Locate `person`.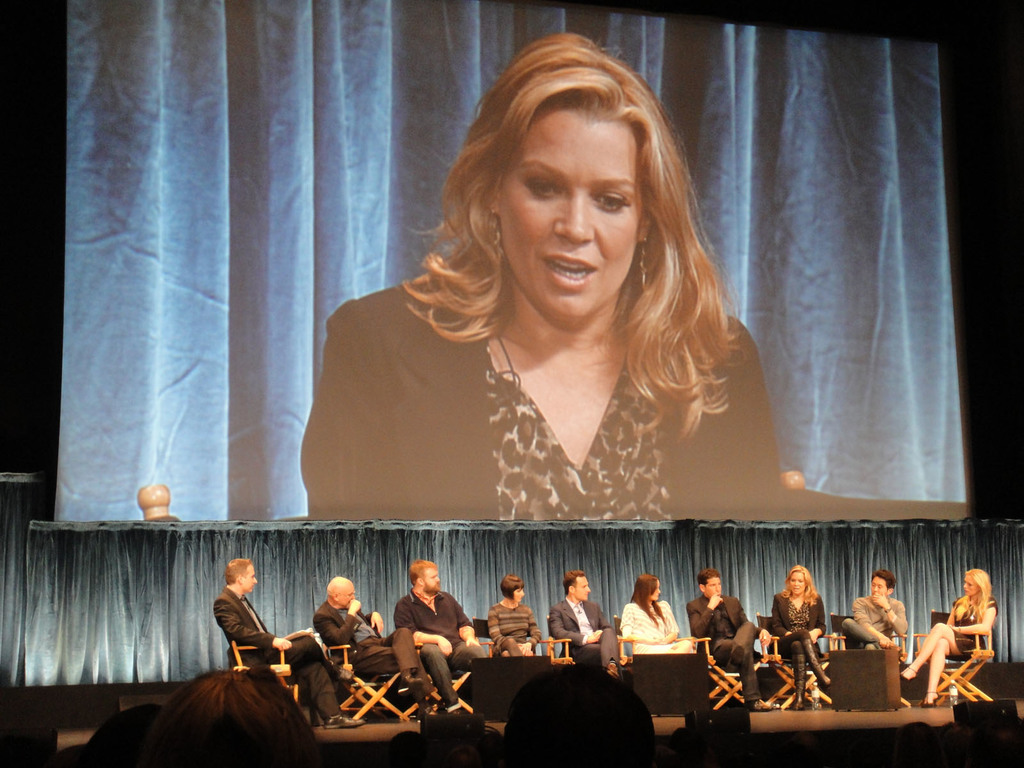
Bounding box: box=[776, 565, 839, 721].
